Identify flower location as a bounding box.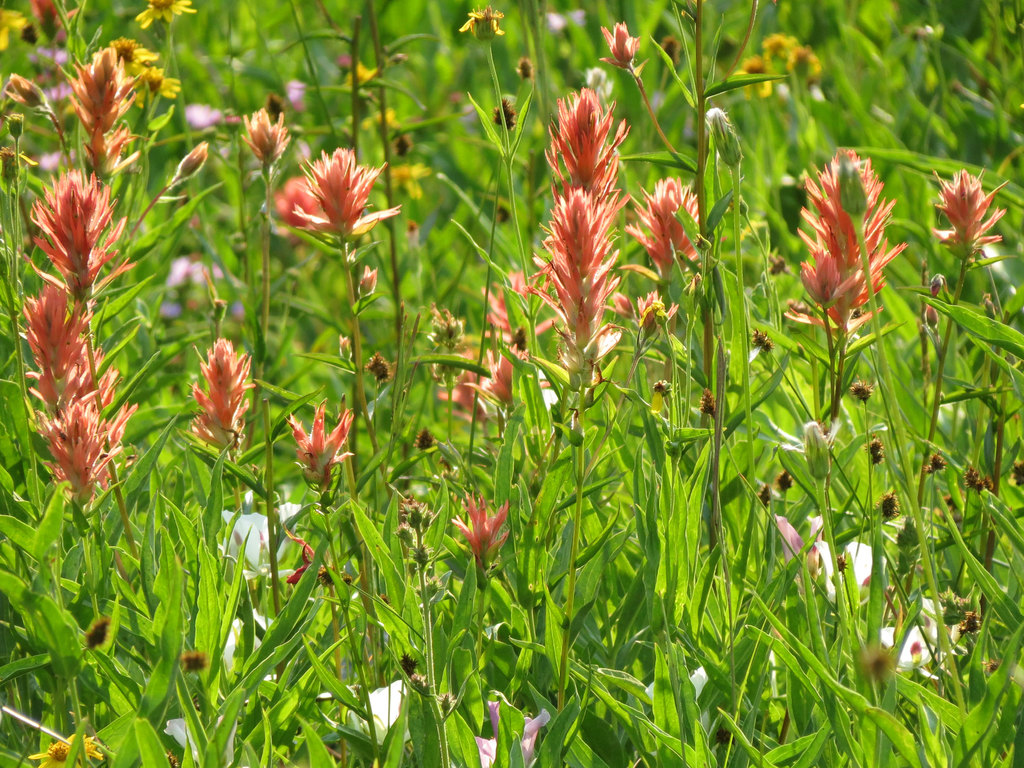
771,147,911,355.
